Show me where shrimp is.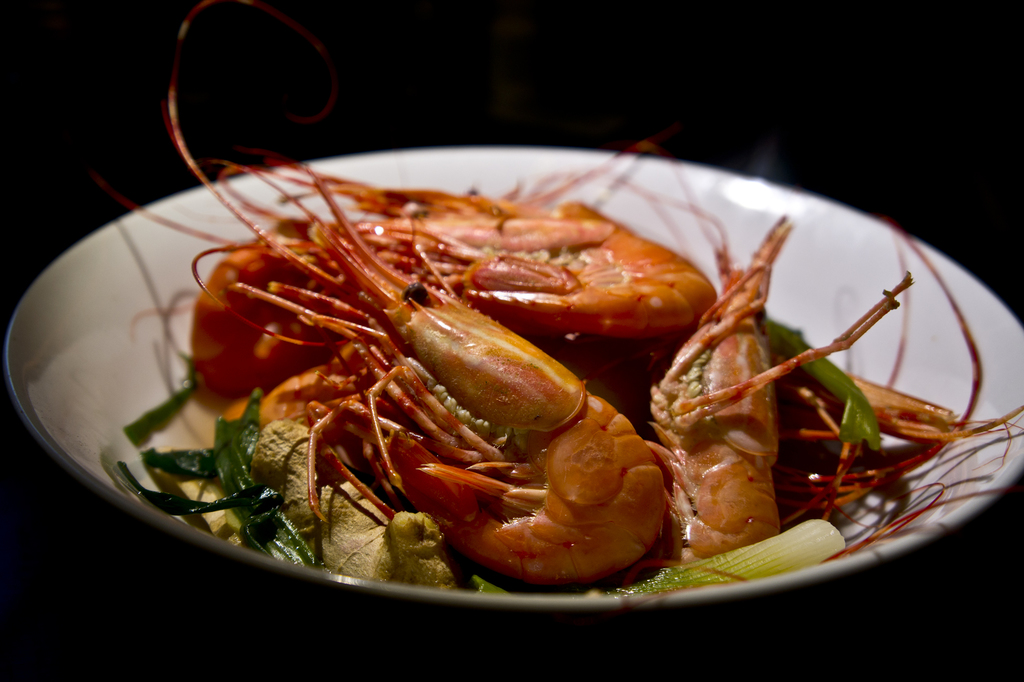
shrimp is at <region>168, 0, 670, 583</region>.
